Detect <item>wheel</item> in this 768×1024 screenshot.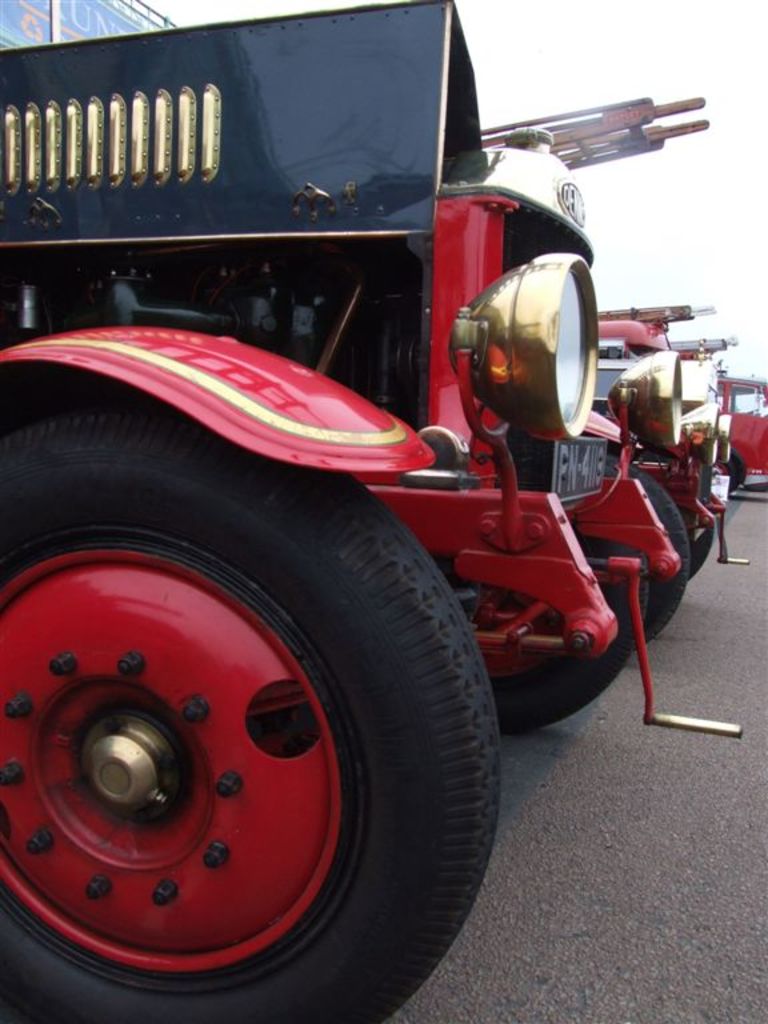
Detection: box(572, 460, 692, 659).
